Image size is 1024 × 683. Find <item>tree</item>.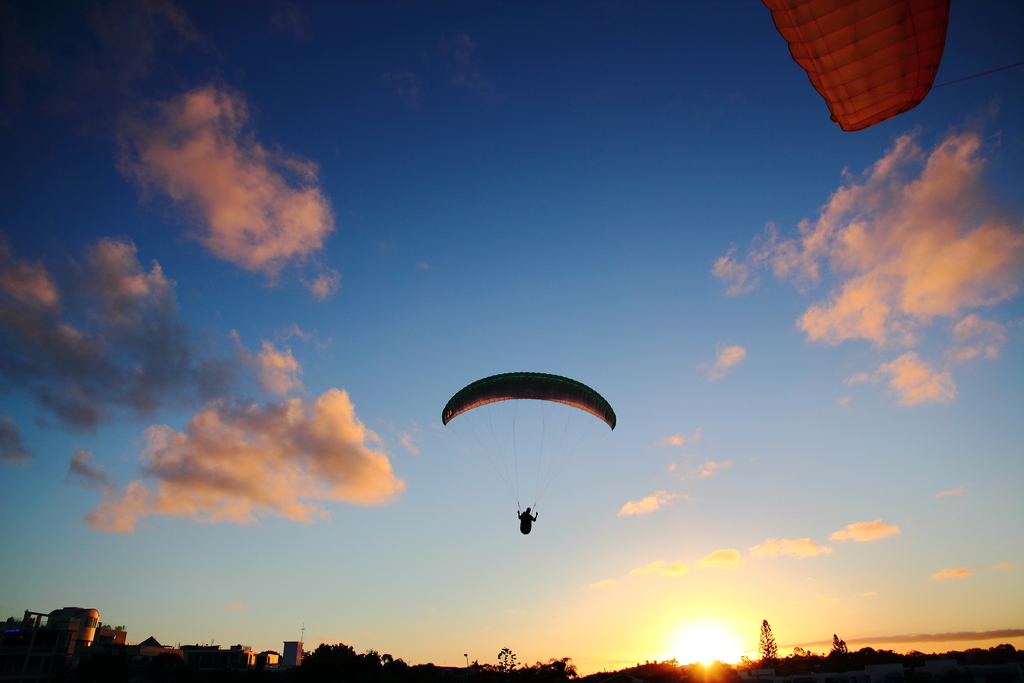
BBox(383, 654, 399, 670).
